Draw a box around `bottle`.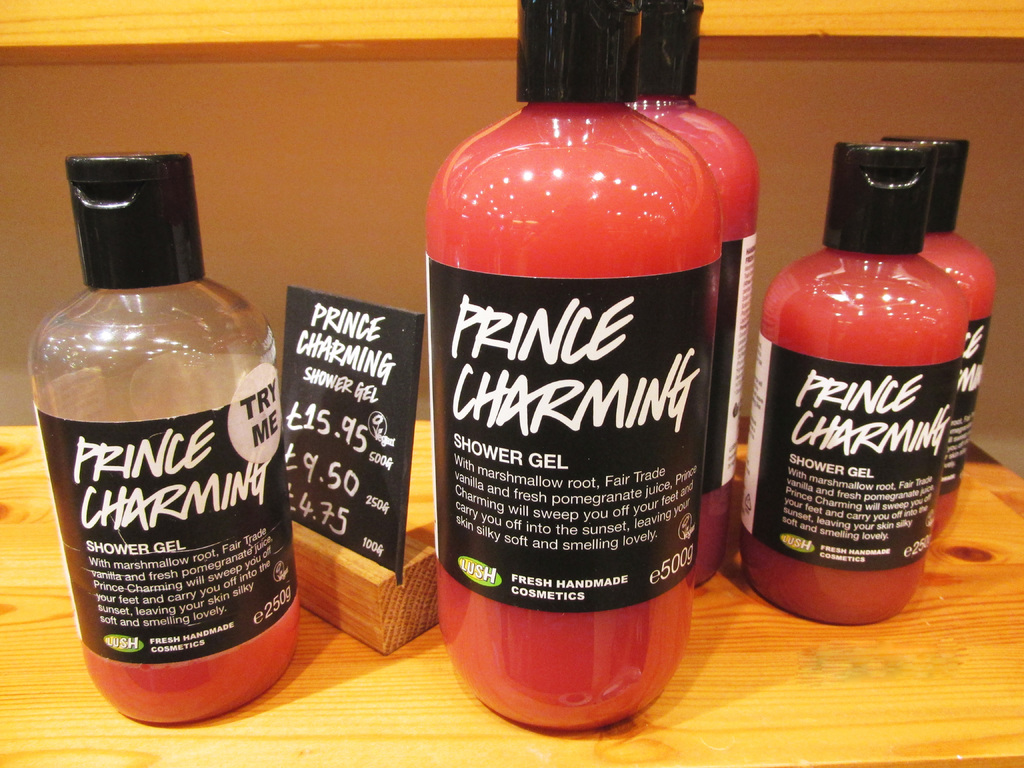
bbox=[429, 0, 717, 735].
